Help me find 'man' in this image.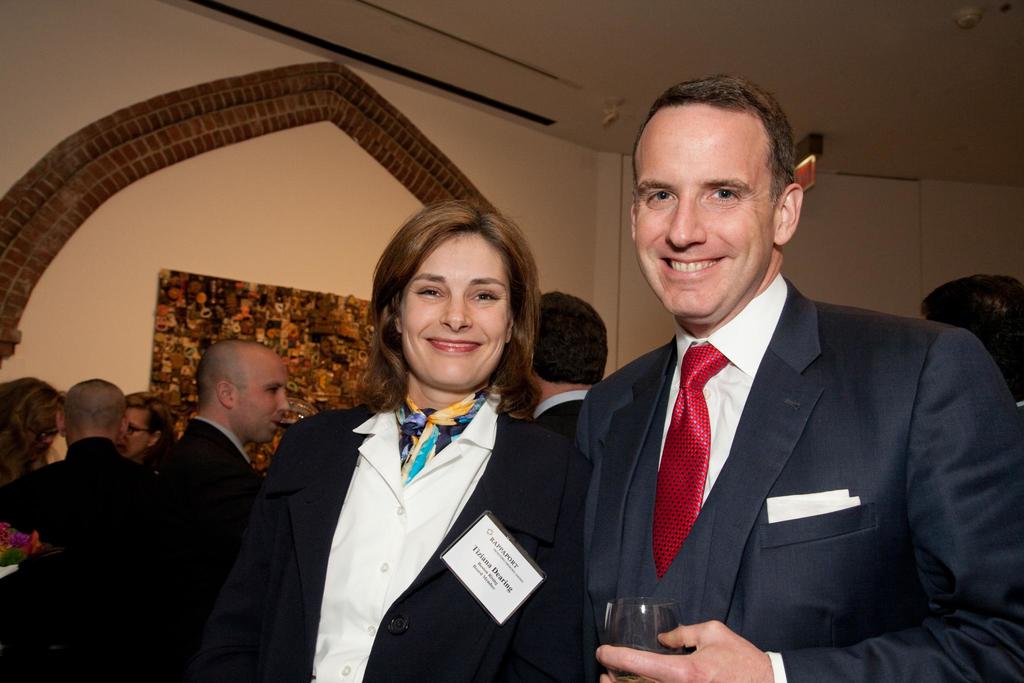
Found it: 145 342 291 682.
